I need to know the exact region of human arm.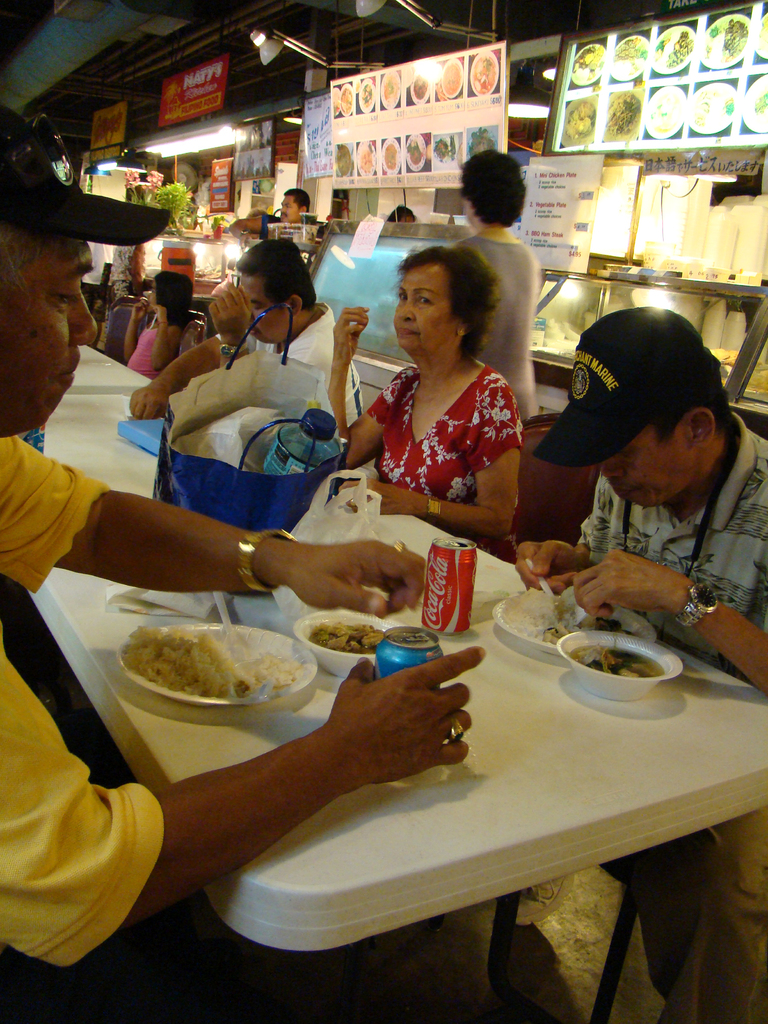
Region: (570,526,767,710).
